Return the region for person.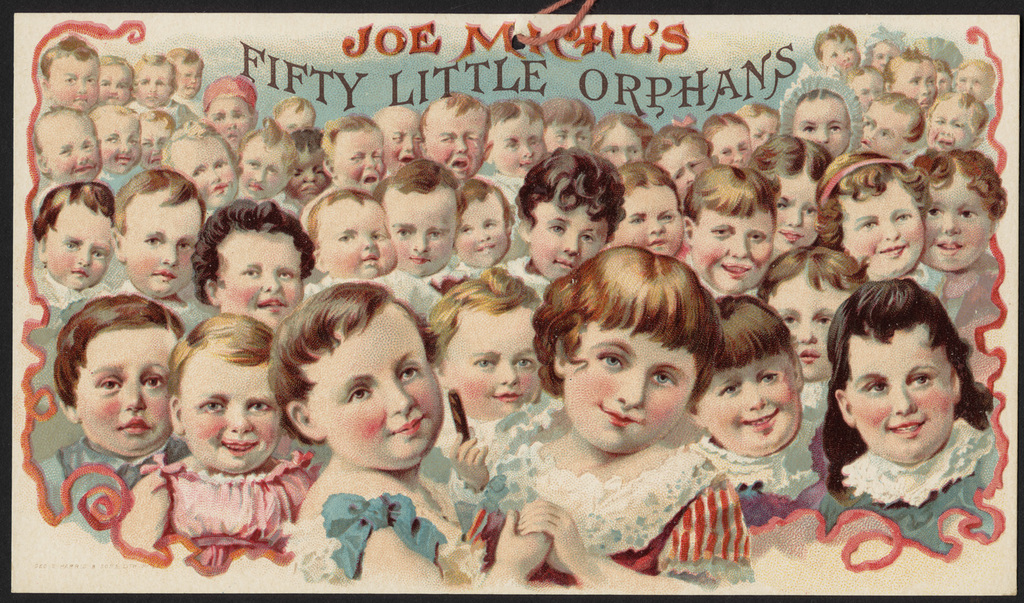
<bbox>293, 185, 408, 307</bbox>.
